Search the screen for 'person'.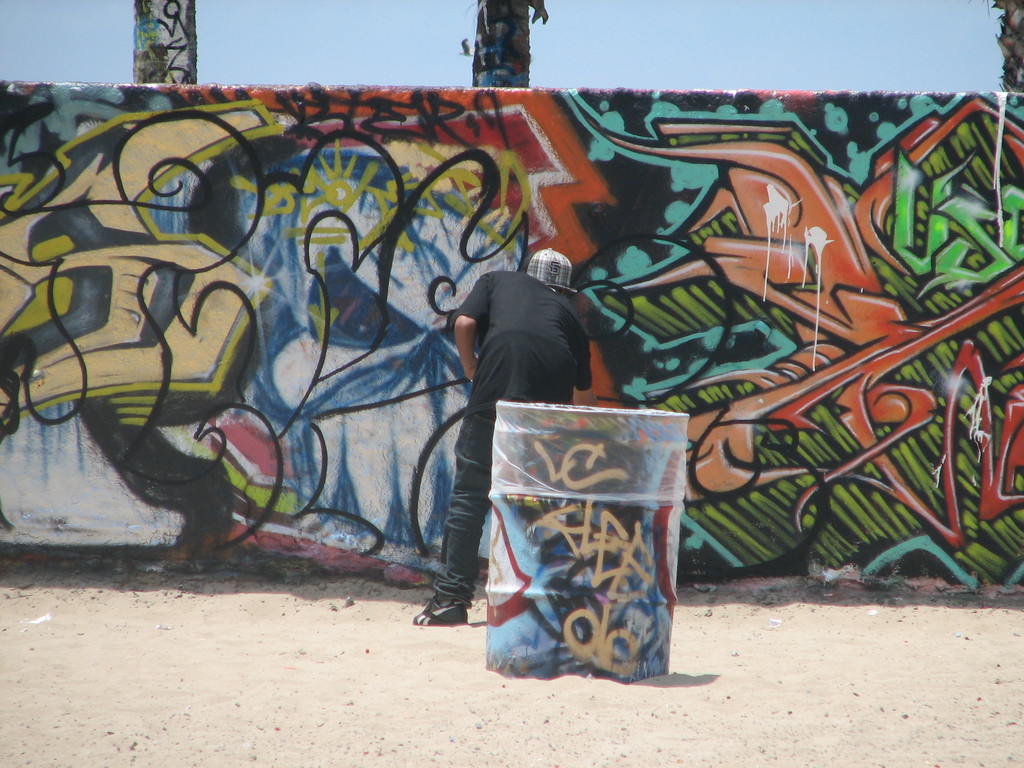
Found at [x1=428, y1=244, x2=604, y2=639].
